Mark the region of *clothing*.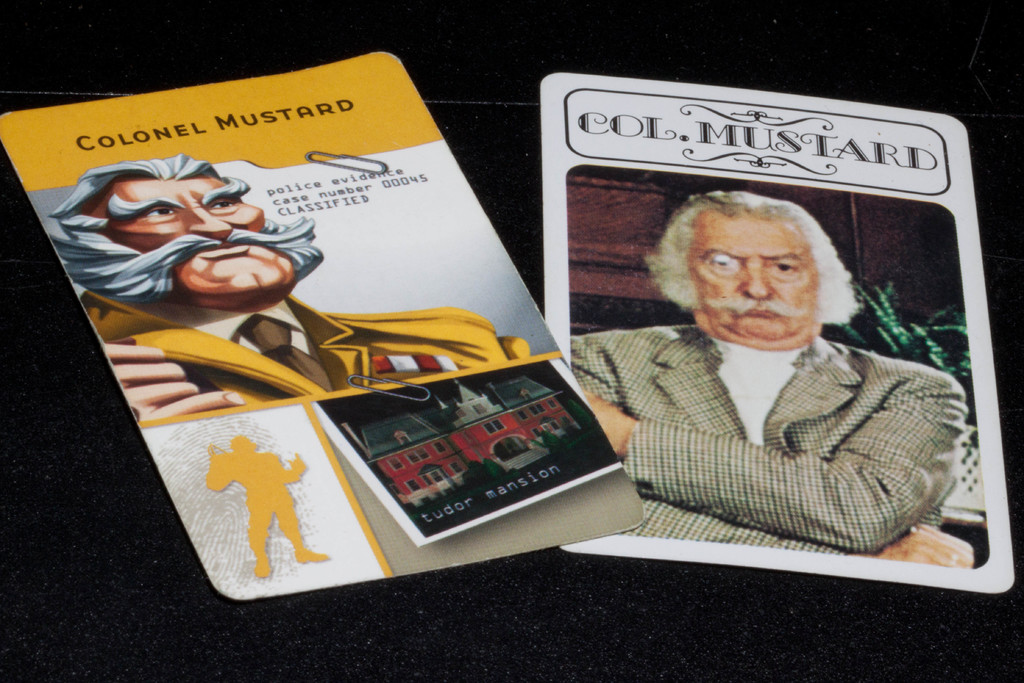
Region: pyautogui.locateOnScreen(81, 280, 535, 431).
